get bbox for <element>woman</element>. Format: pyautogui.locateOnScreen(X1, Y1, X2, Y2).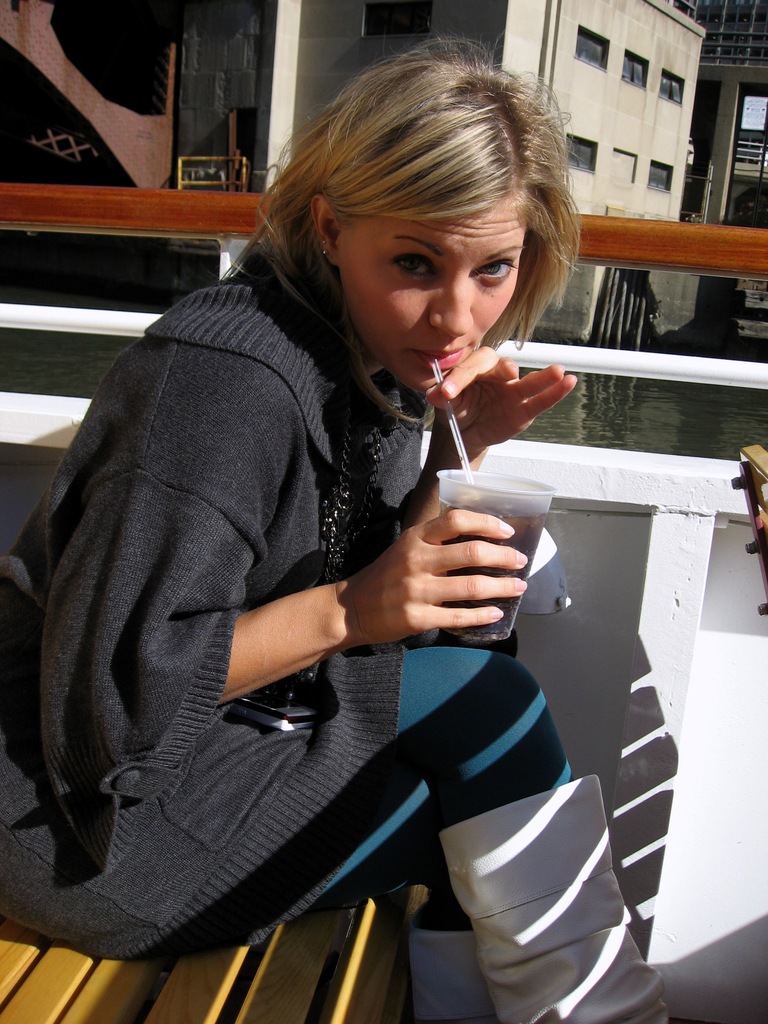
pyautogui.locateOnScreen(20, 77, 631, 1006).
